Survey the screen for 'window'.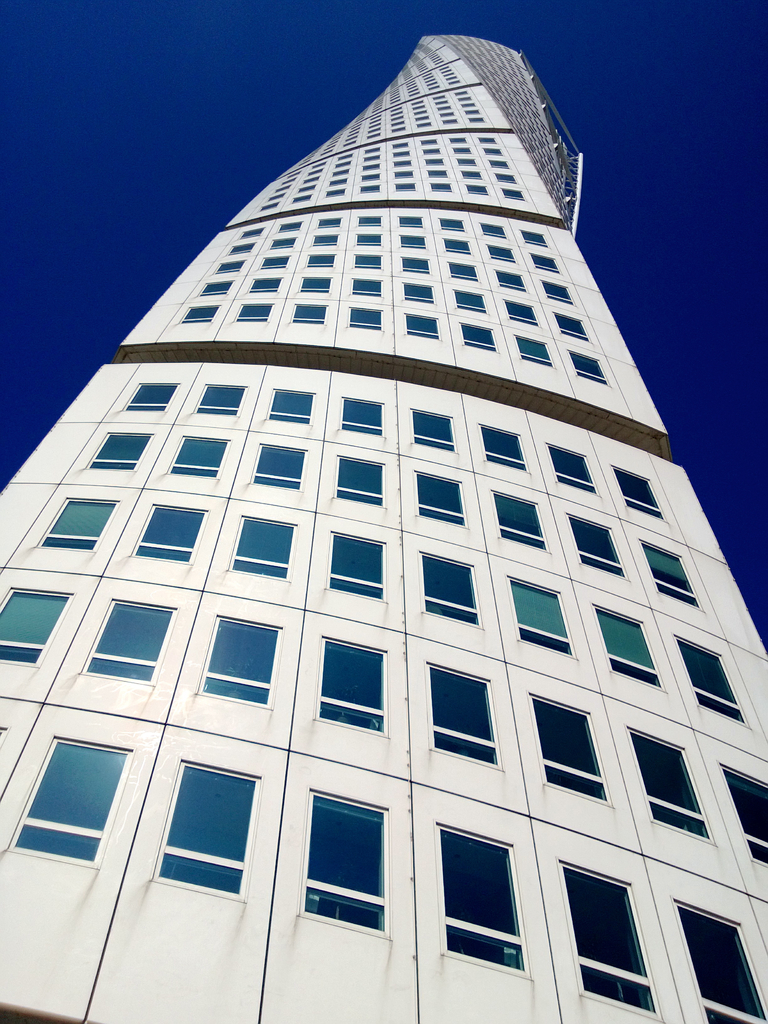
Survey found: (x1=278, y1=223, x2=301, y2=233).
